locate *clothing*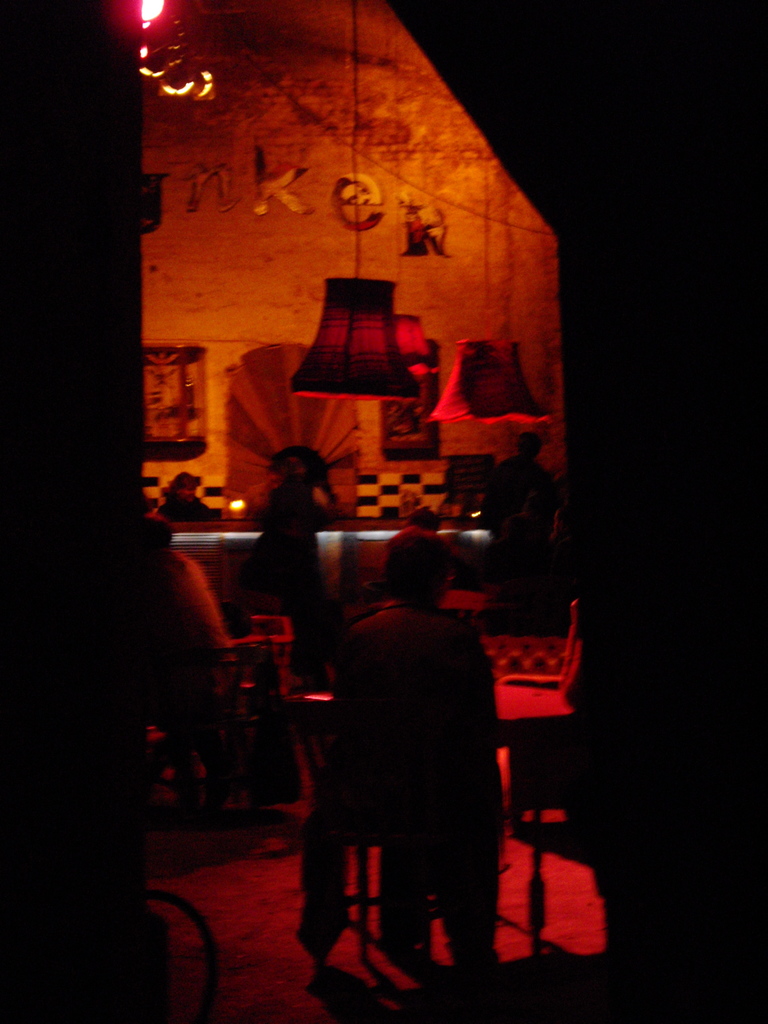
pyautogui.locateOnScreen(328, 594, 499, 947)
